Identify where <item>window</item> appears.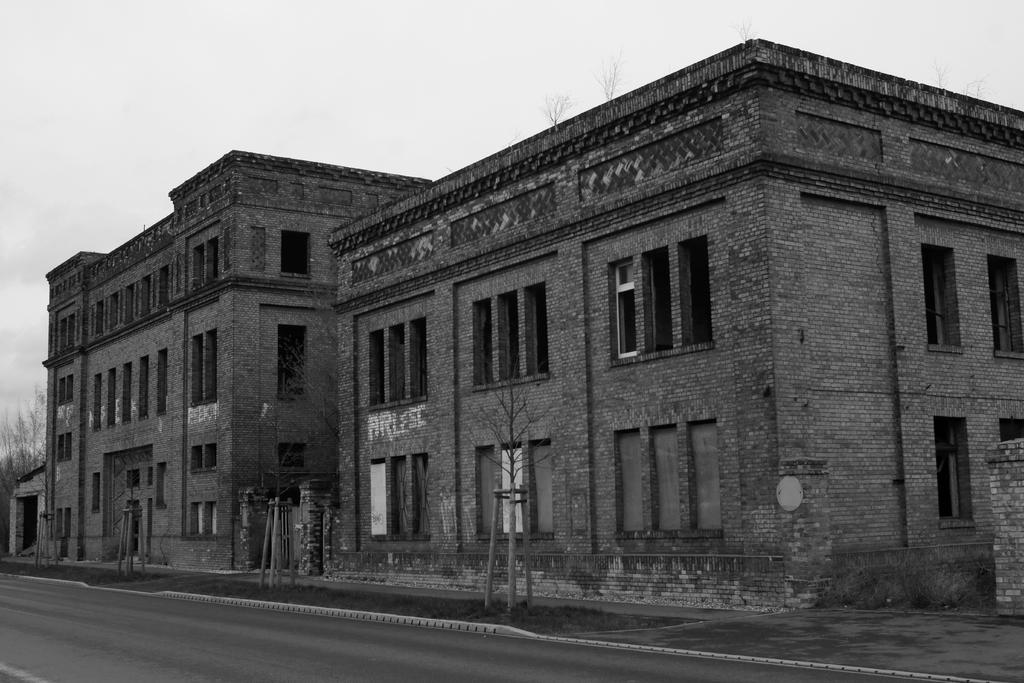
Appears at region(275, 325, 307, 400).
